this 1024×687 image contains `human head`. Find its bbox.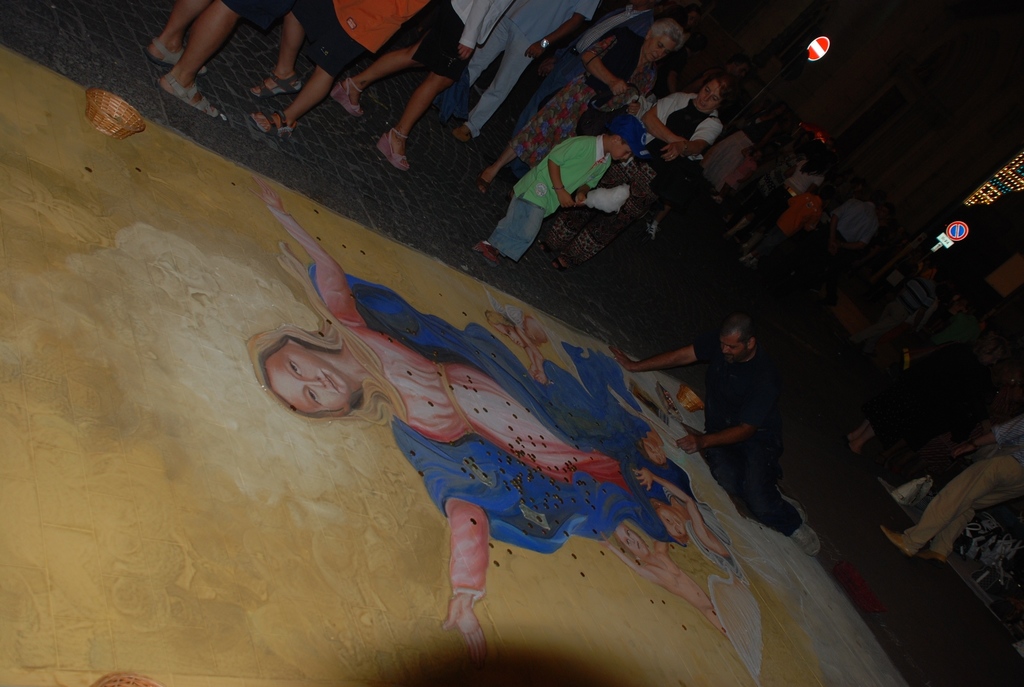
bbox=(871, 194, 884, 207).
